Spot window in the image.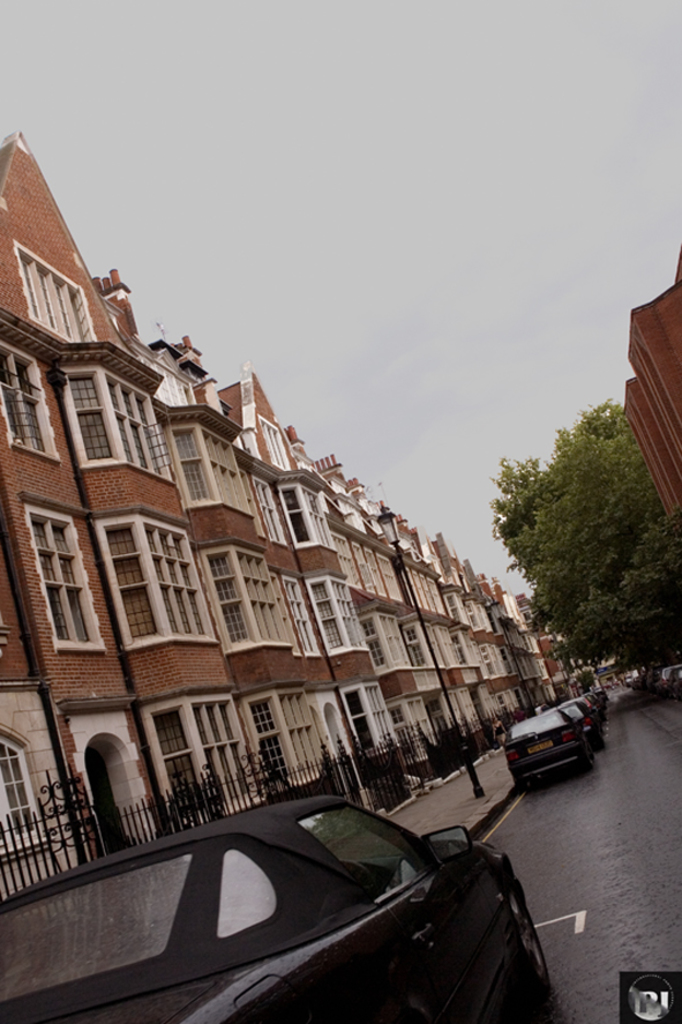
window found at pyautogui.locateOnScreen(28, 523, 87, 659).
